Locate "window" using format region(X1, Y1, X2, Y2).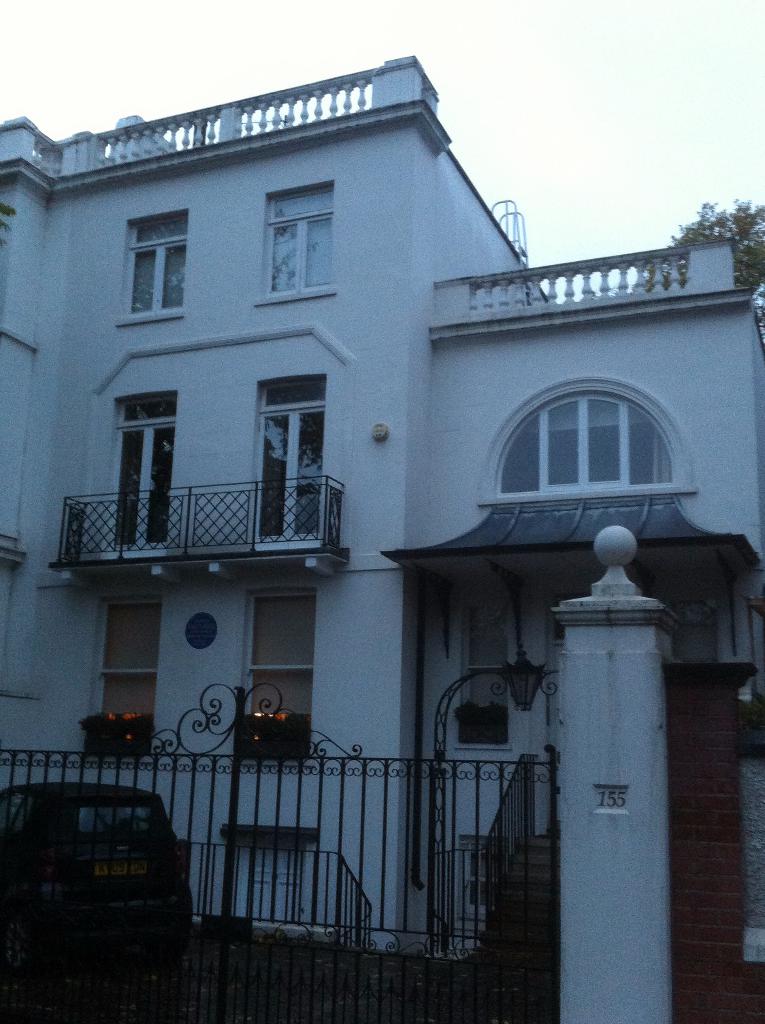
region(455, 602, 515, 751).
